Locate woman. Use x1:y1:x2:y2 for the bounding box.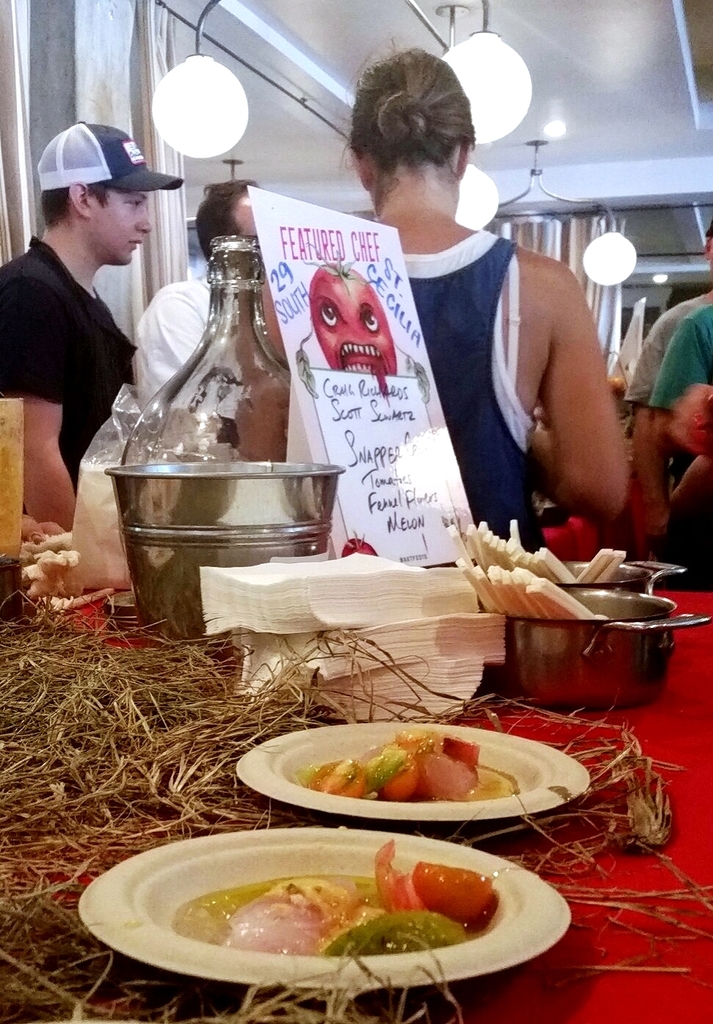
233:44:626:551.
